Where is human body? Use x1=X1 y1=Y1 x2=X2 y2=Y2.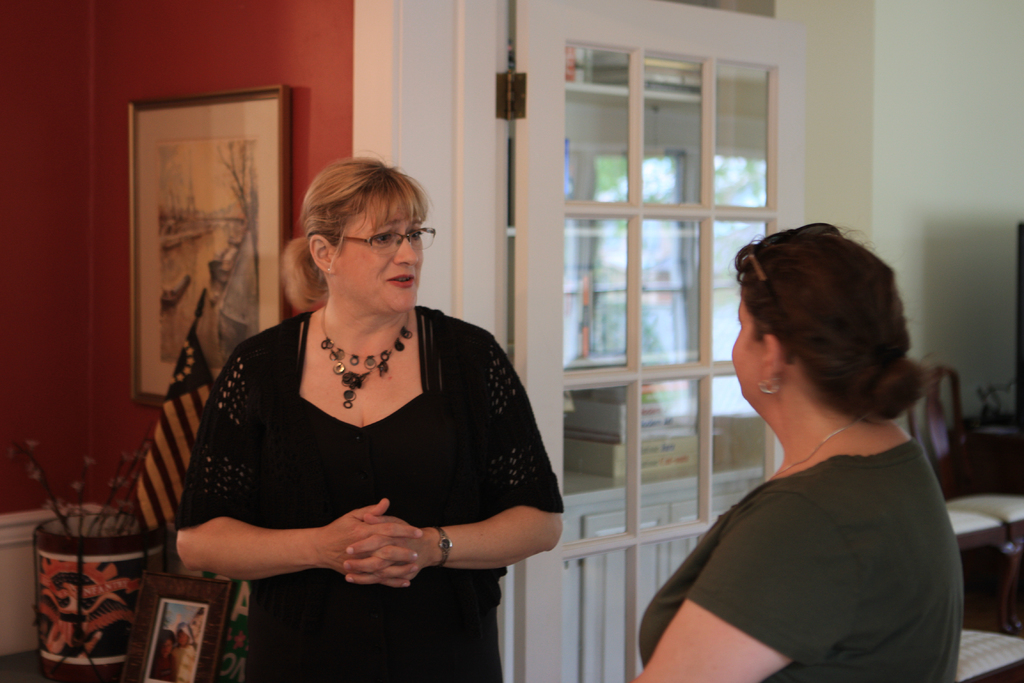
x1=180 y1=221 x2=514 y2=678.
